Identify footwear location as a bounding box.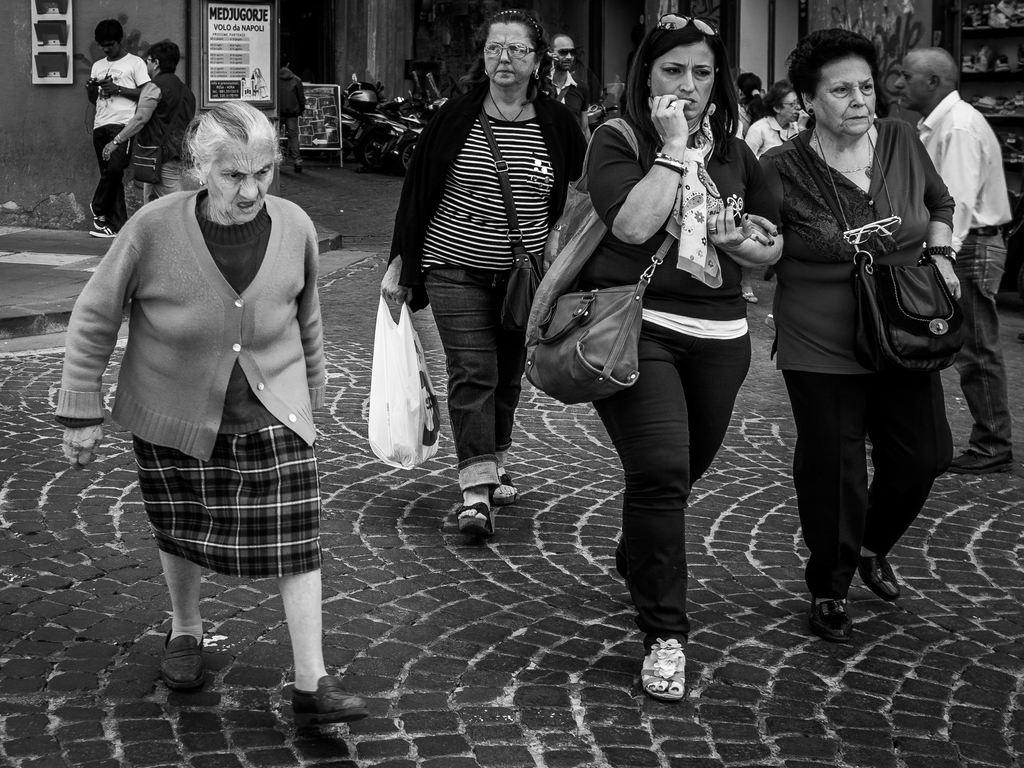
bbox=[141, 630, 202, 714].
